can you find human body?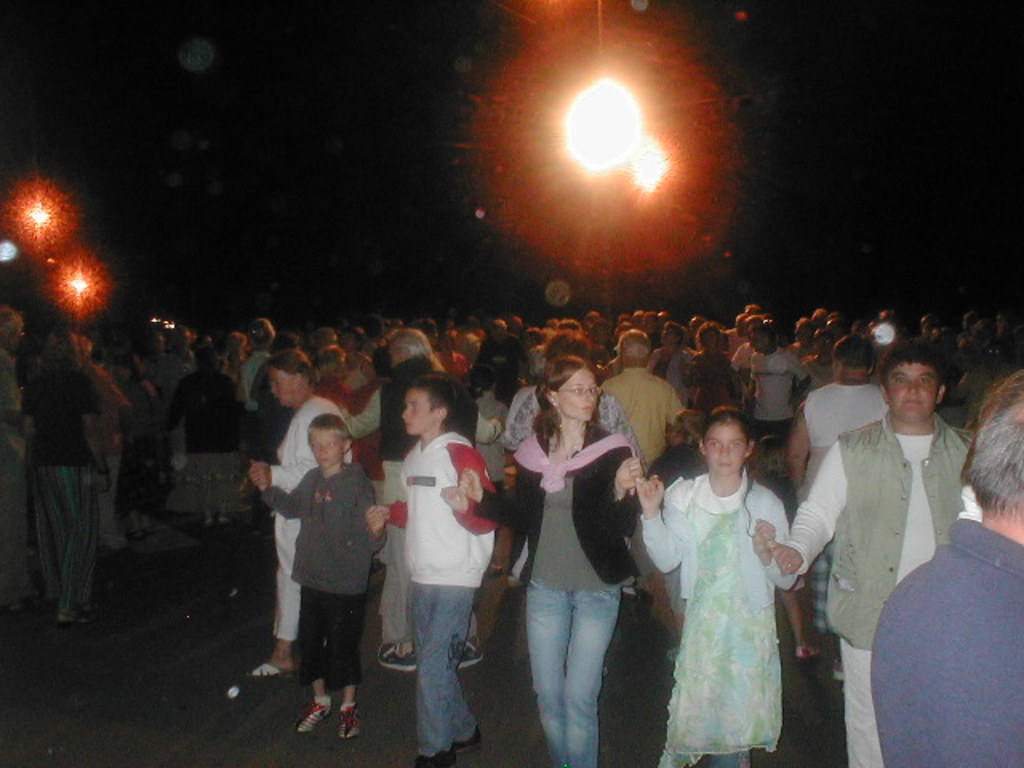
Yes, bounding box: 243:350:294:493.
